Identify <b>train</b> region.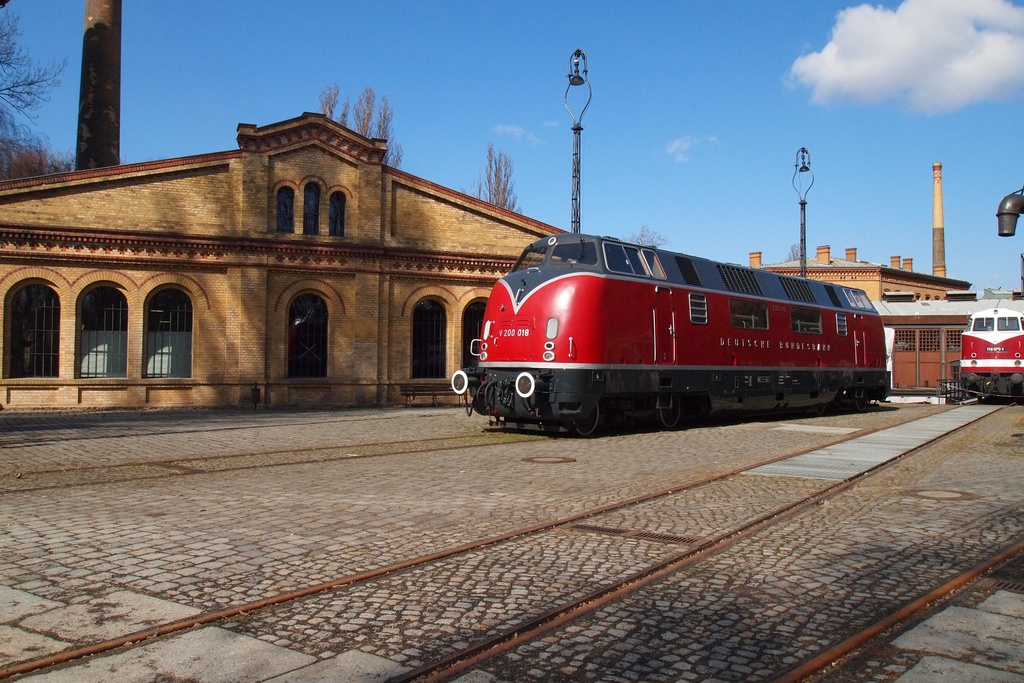
Region: x1=453 y1=235 x2=895 y2=431.
